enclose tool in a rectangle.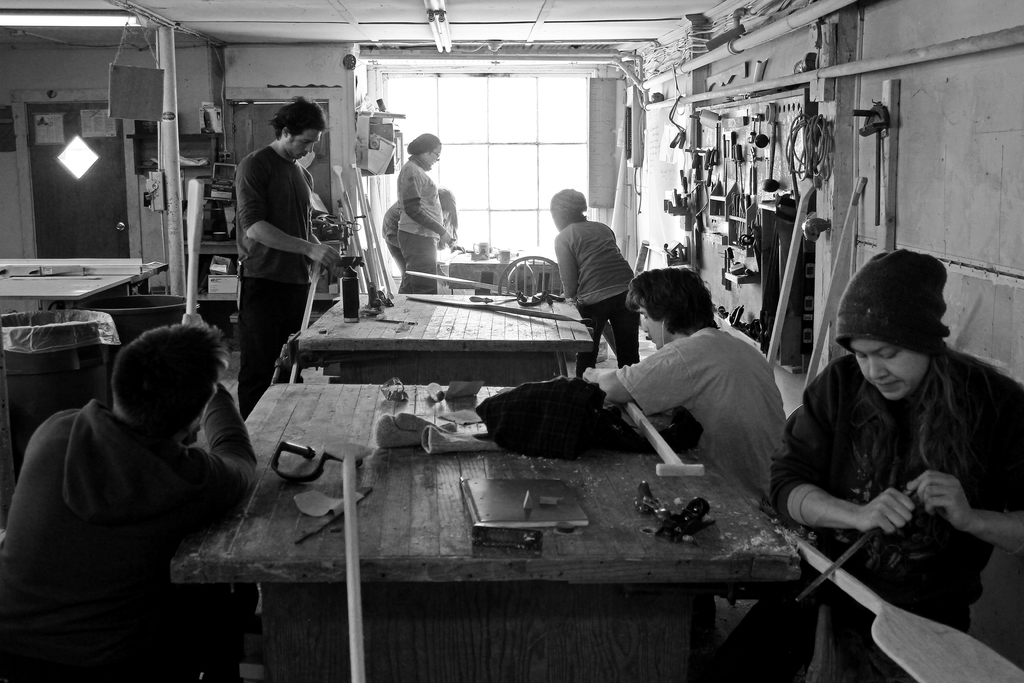
(left=328, top=438, right=372, bottom=682).
